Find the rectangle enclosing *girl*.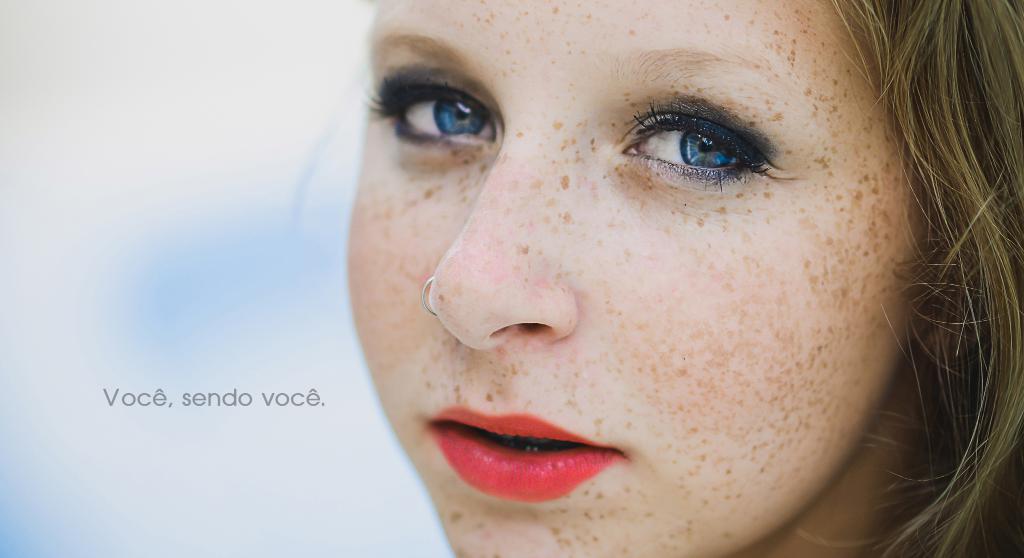
bbox=(340, 0, 1023, 557).
